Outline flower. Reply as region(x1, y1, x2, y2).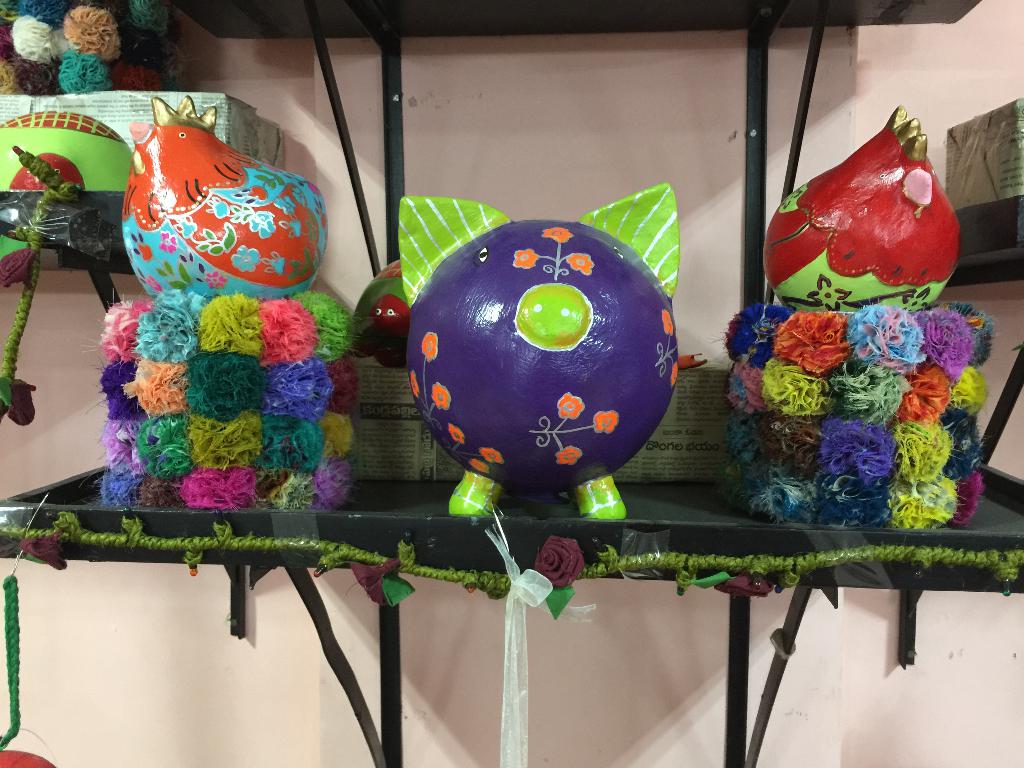
region(248, 211, 276, 243).
